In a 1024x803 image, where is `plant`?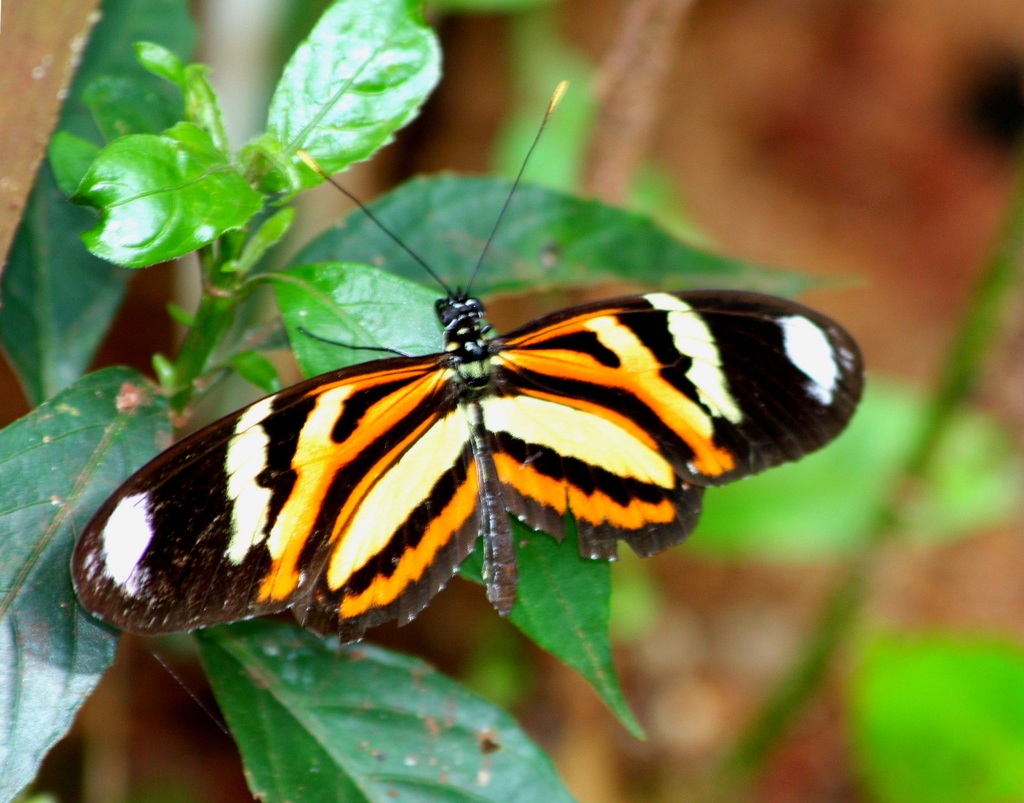
[left=0, top=0, right=1018, bottom=802].
